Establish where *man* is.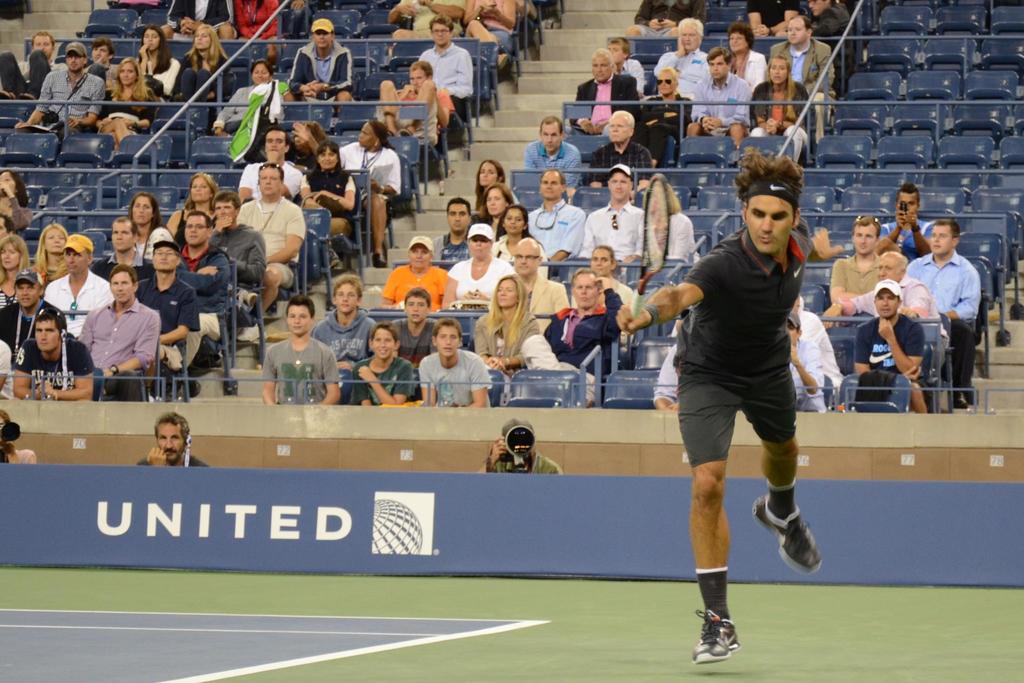
Established at (42,234,116,341).
